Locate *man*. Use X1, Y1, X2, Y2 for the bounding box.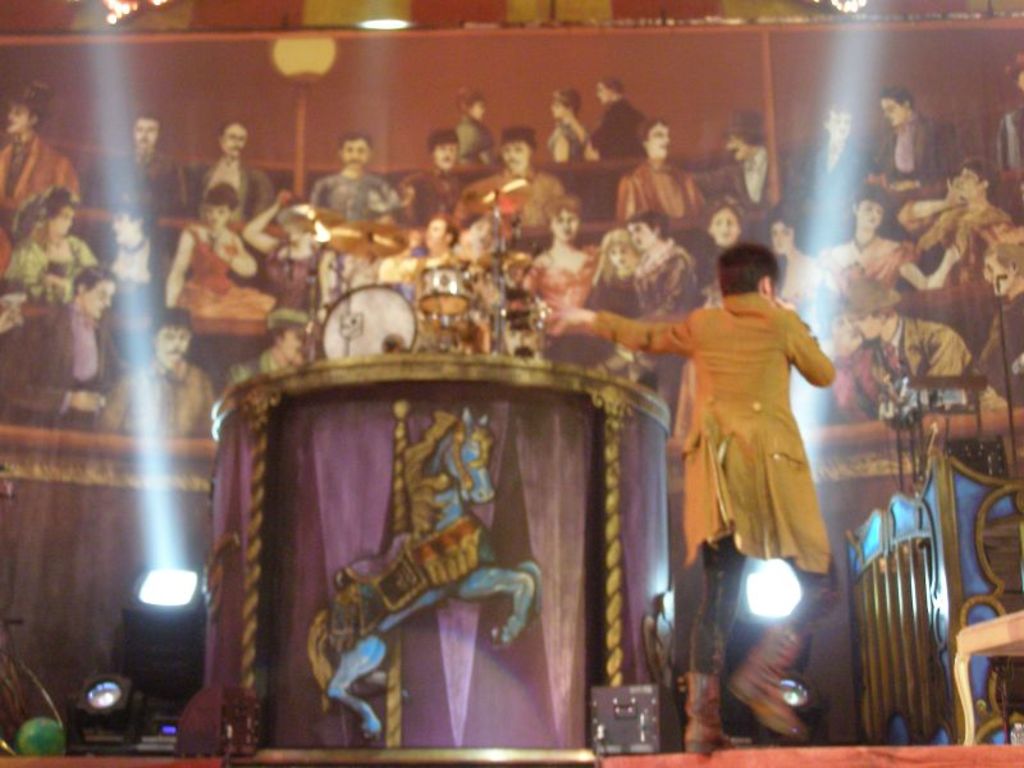
104, 312, 228, 438.
